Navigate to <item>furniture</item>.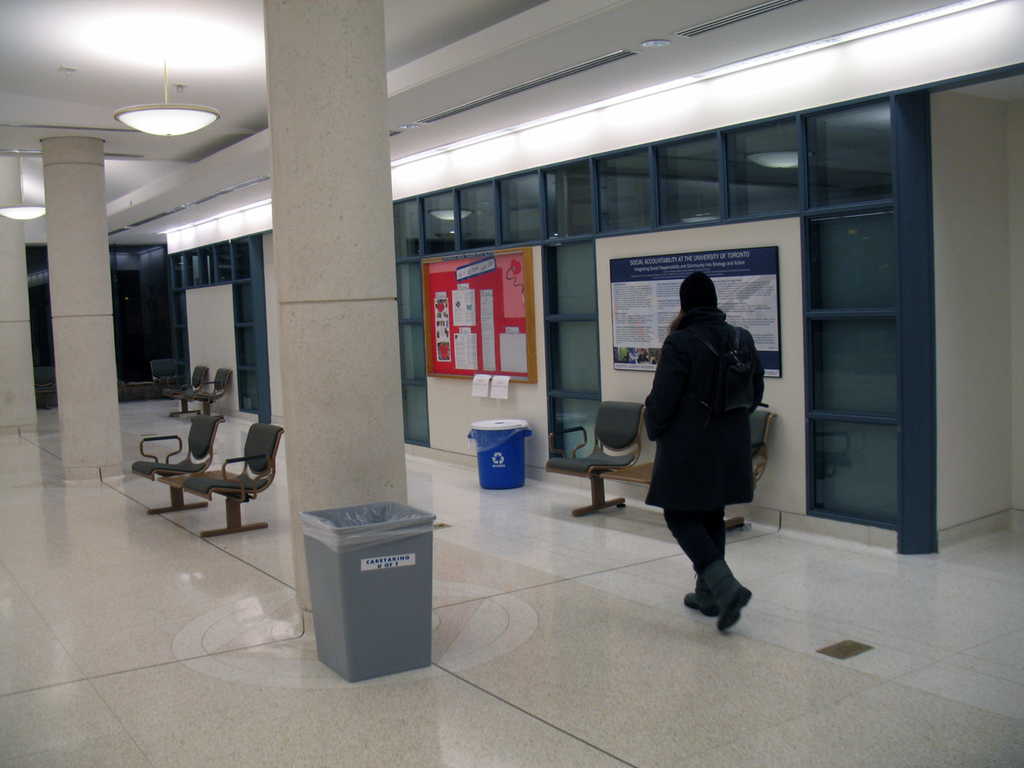
Navigation target: (left=162, top=365, right=233, bottom=420).
